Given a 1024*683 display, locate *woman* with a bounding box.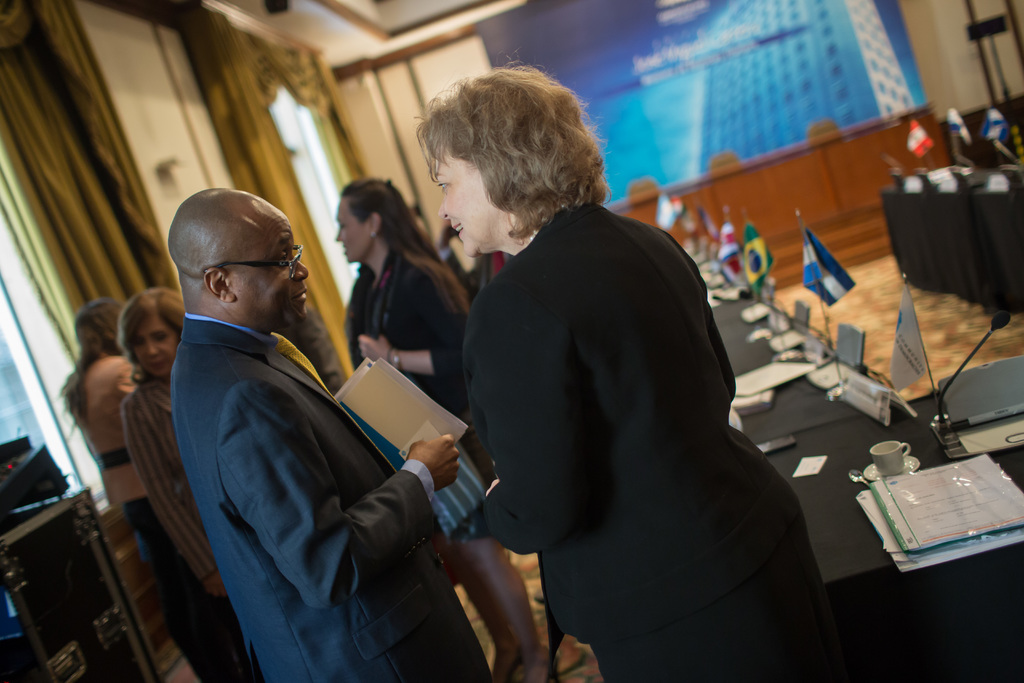
Located: (left=58, top=302, right=214, bottom=678).
